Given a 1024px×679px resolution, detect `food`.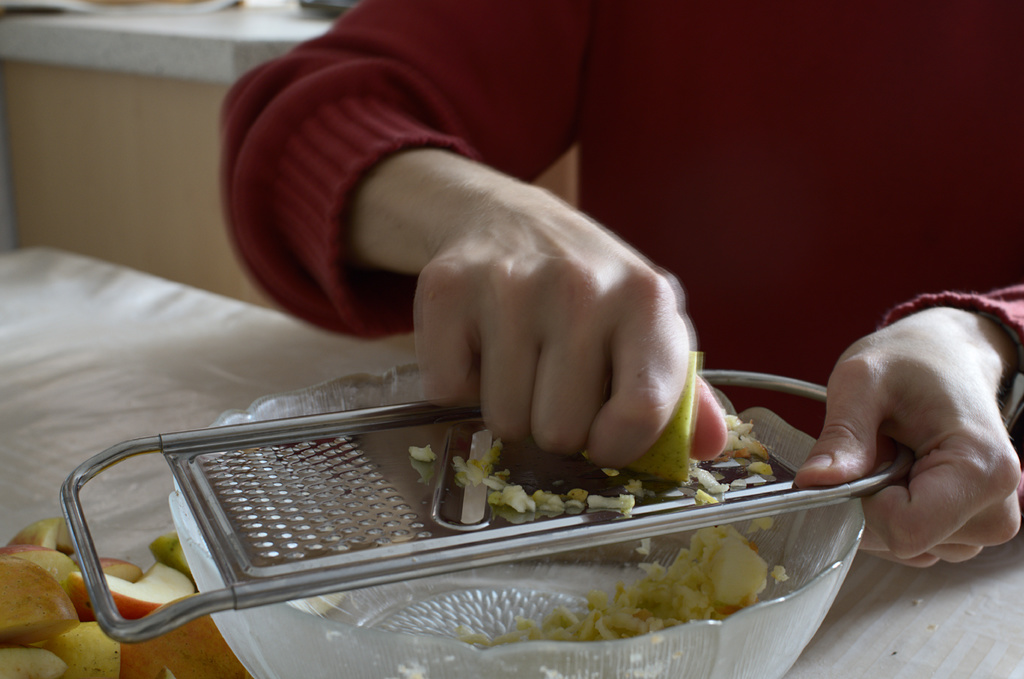
box=[0, 644, 73, 678].
